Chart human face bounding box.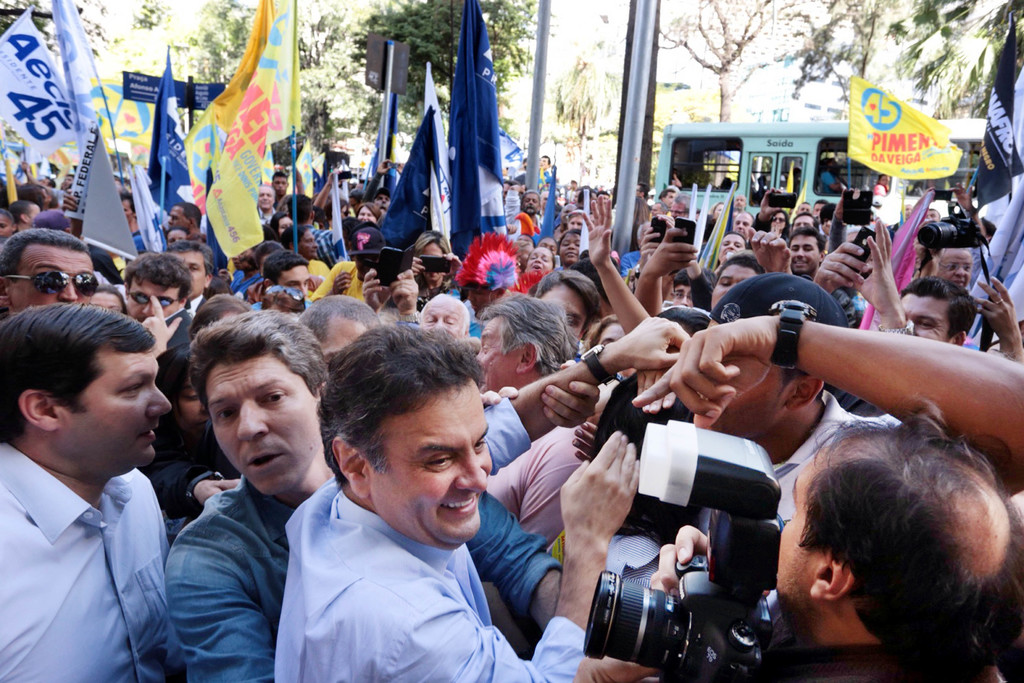
Charted: Rect(258, 185, 273, 209).
